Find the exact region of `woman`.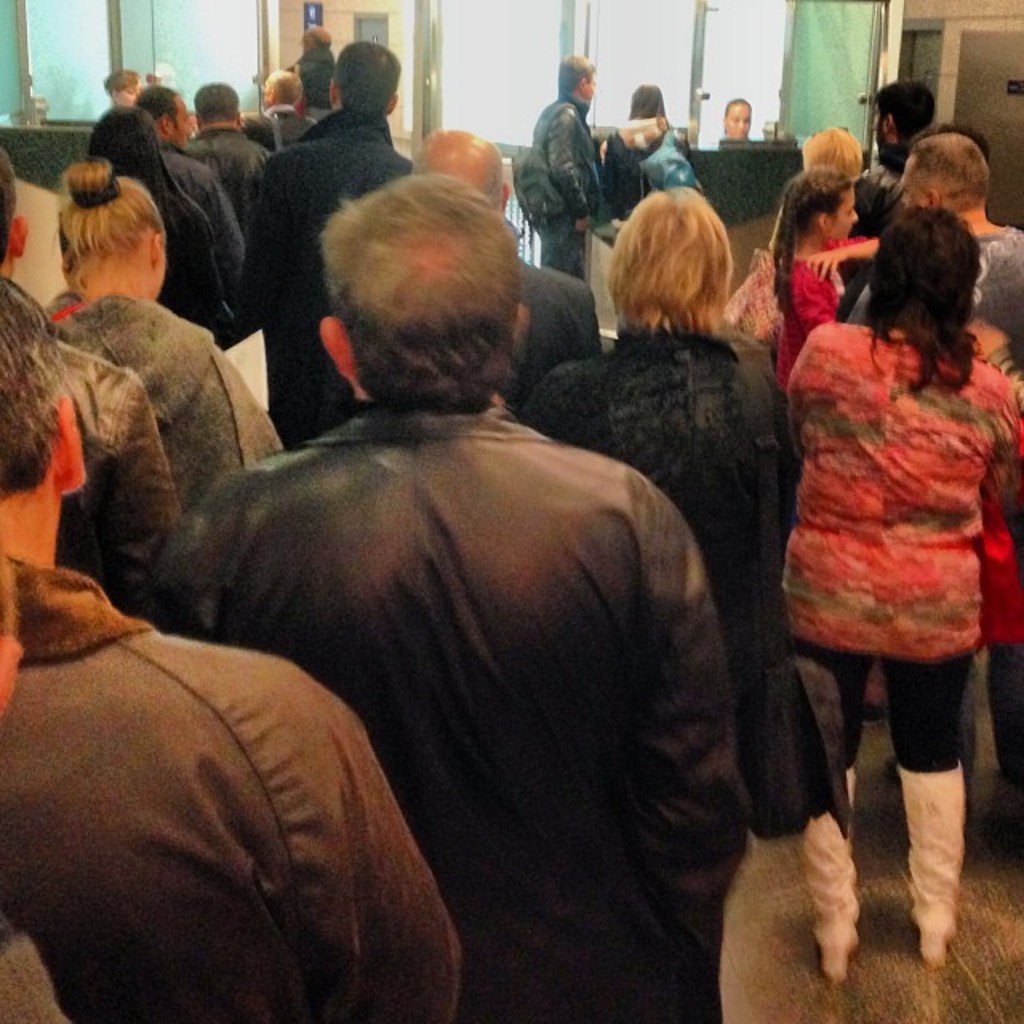
Exact region: left=518, top=186, right=842, bottom=840.
